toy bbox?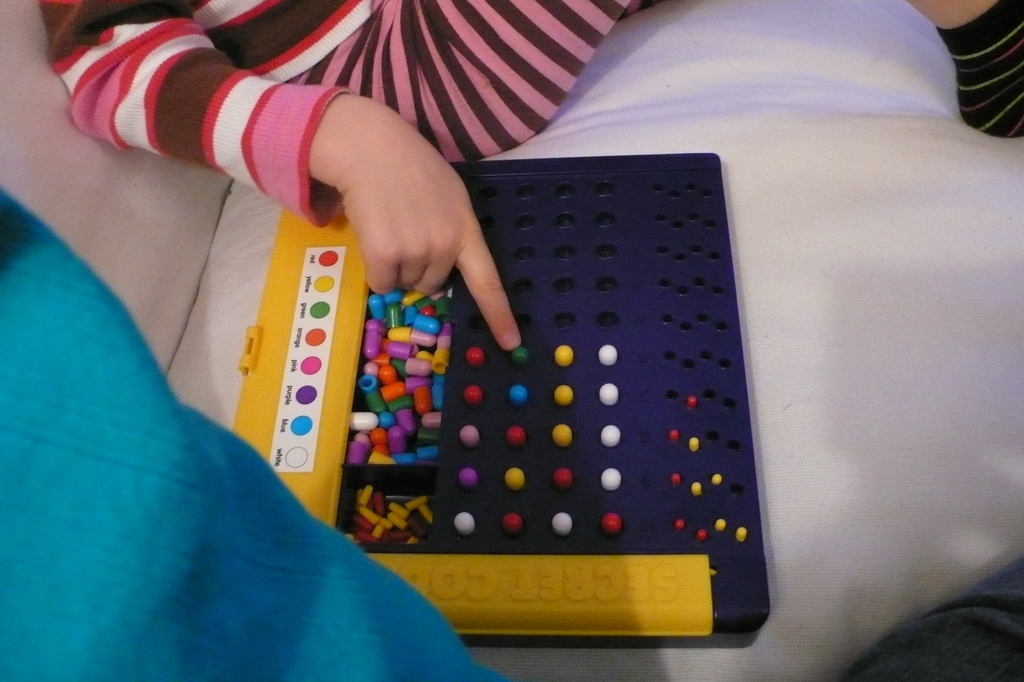
x1=230, y1=150, x2=768, y2=632
